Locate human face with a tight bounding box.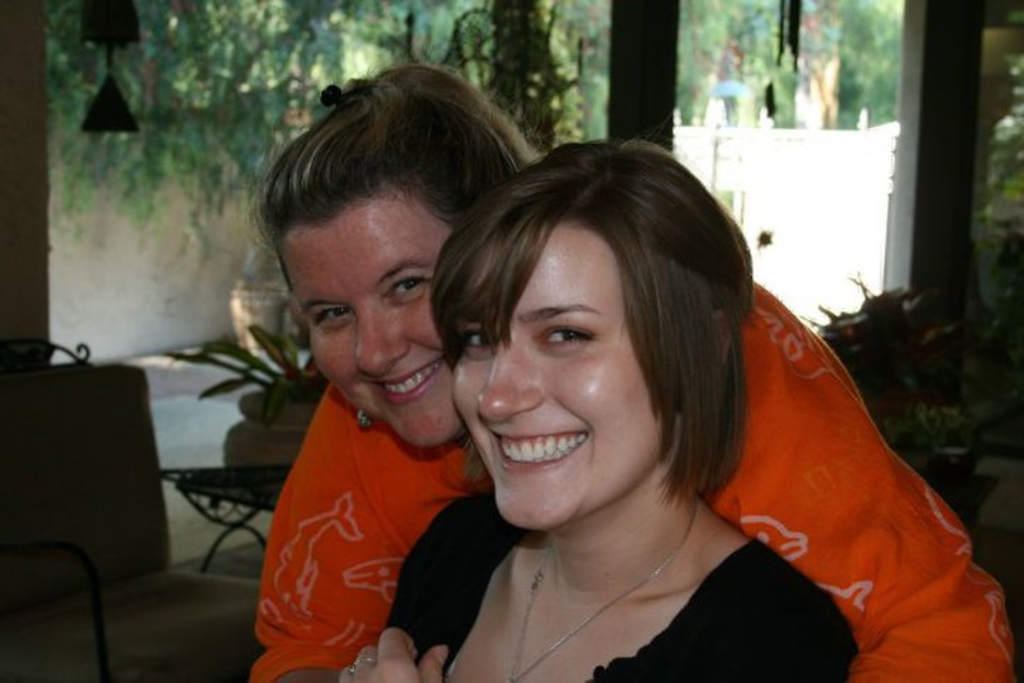
Rect(280, 194, 455, 452).
